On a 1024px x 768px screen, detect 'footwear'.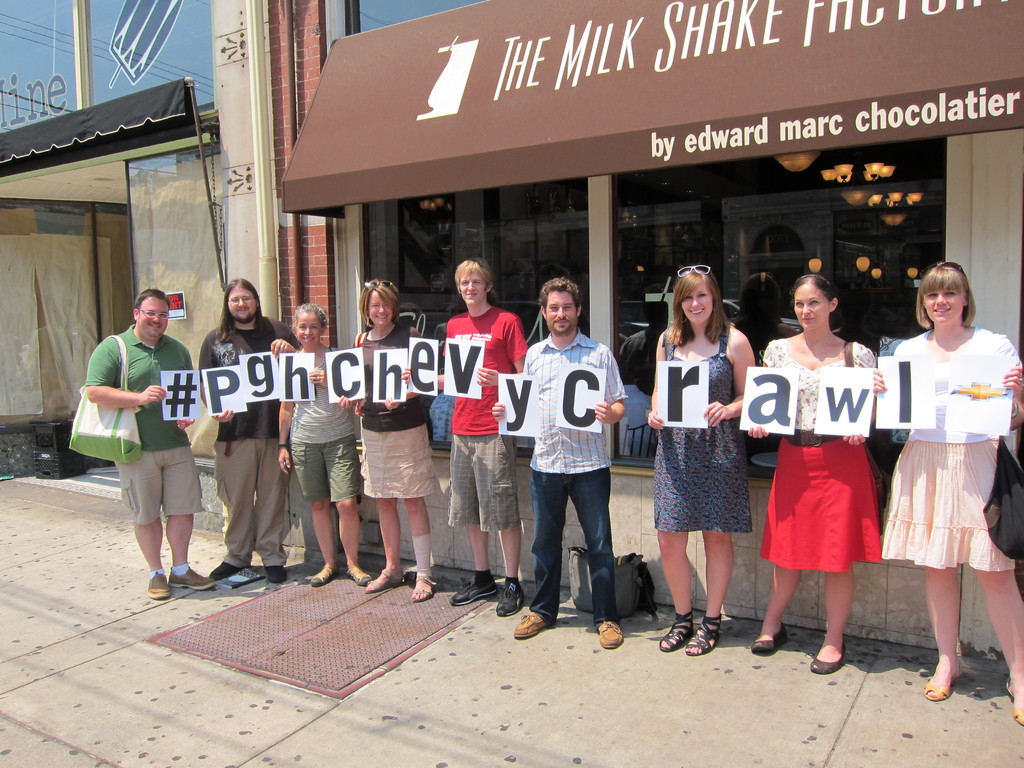
bbox=[451, 578, 497, 605].
